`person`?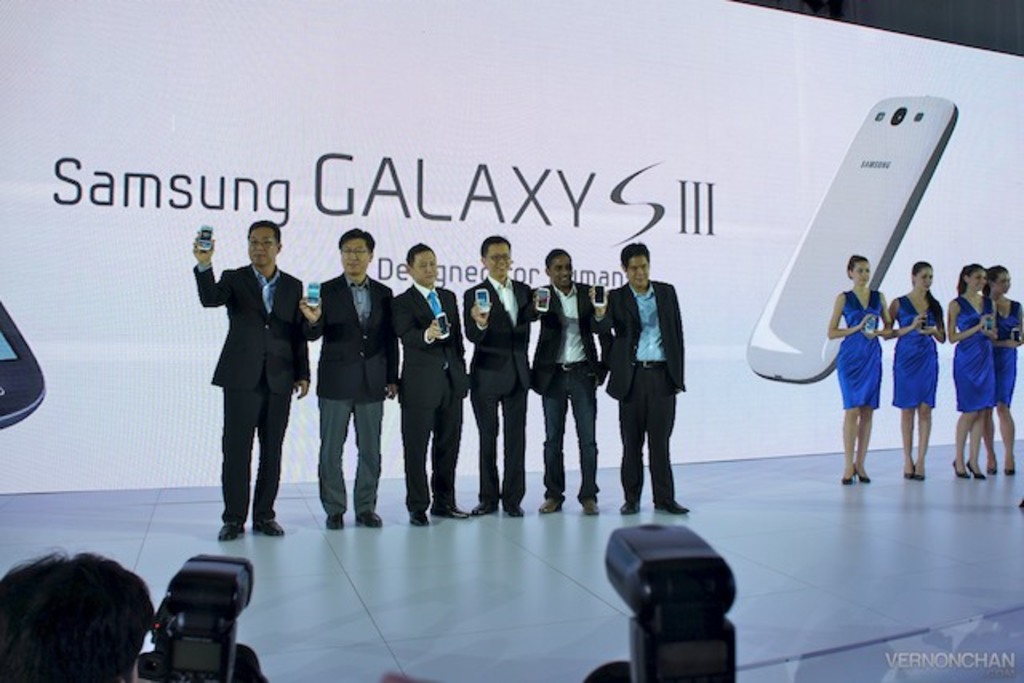
bbox=(294, 218, 397, 533)
